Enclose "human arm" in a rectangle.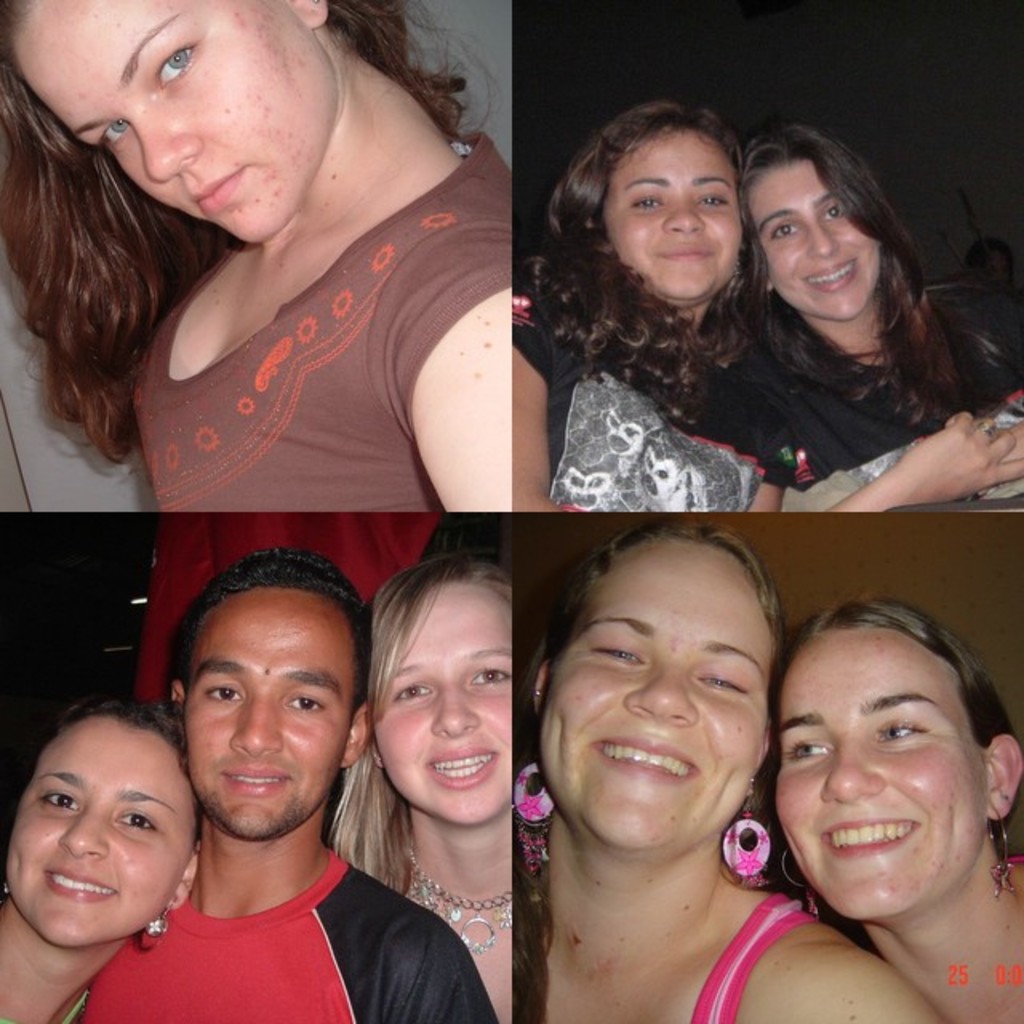
crop(811, 403, 1022, 518).
